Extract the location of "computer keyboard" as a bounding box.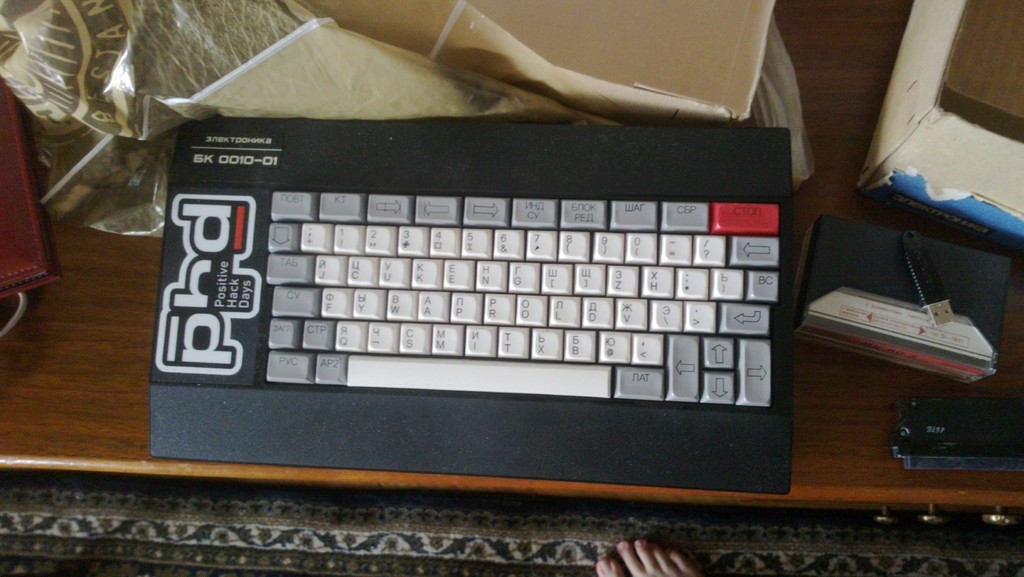
(left=148, top=121, right=791, bottom=496).
